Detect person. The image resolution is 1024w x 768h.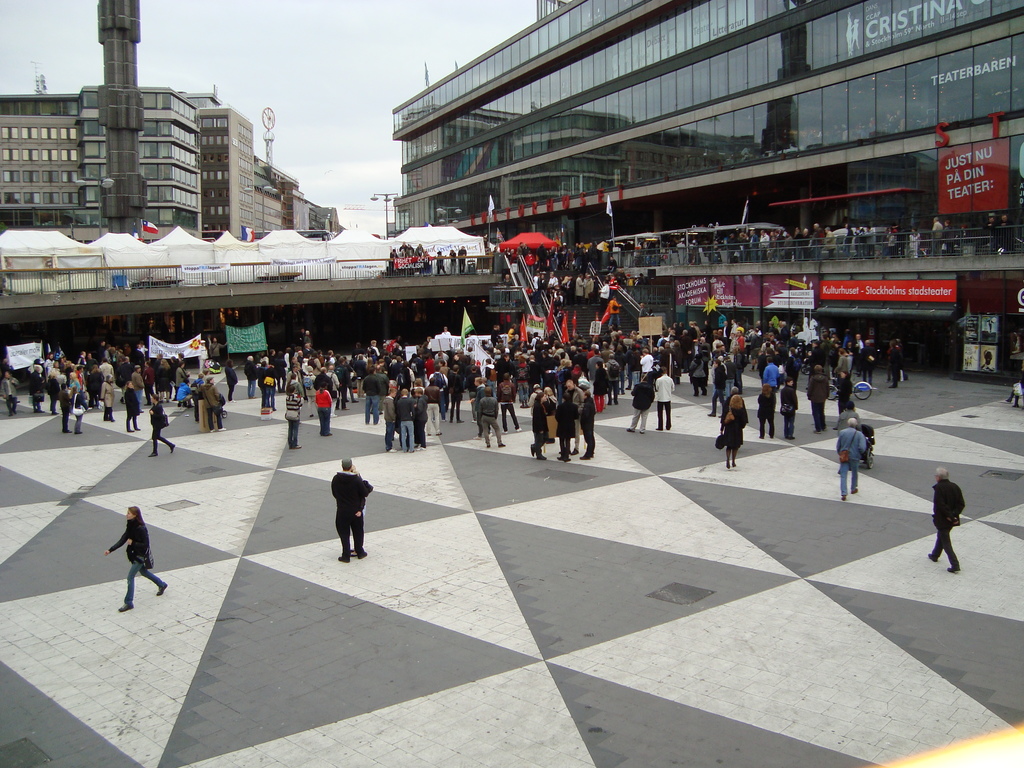
crop(436, 249, 447, 277).
